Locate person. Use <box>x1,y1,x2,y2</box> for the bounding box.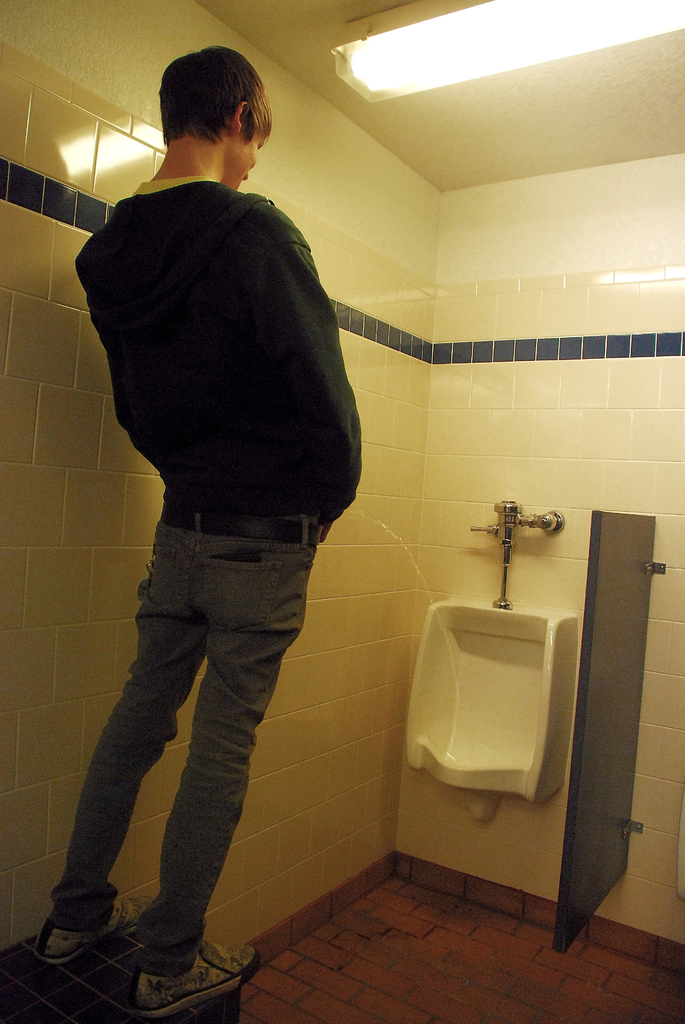
<box>47,54,389,982</box>.
